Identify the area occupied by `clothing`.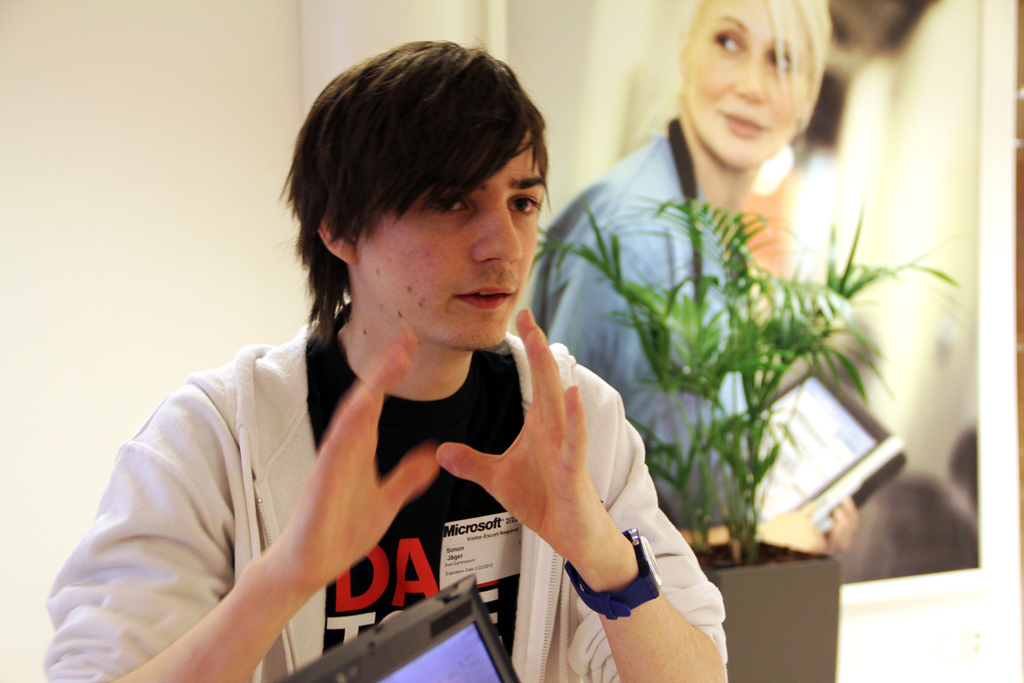
Area: crop(528, 130, 750, 535).
